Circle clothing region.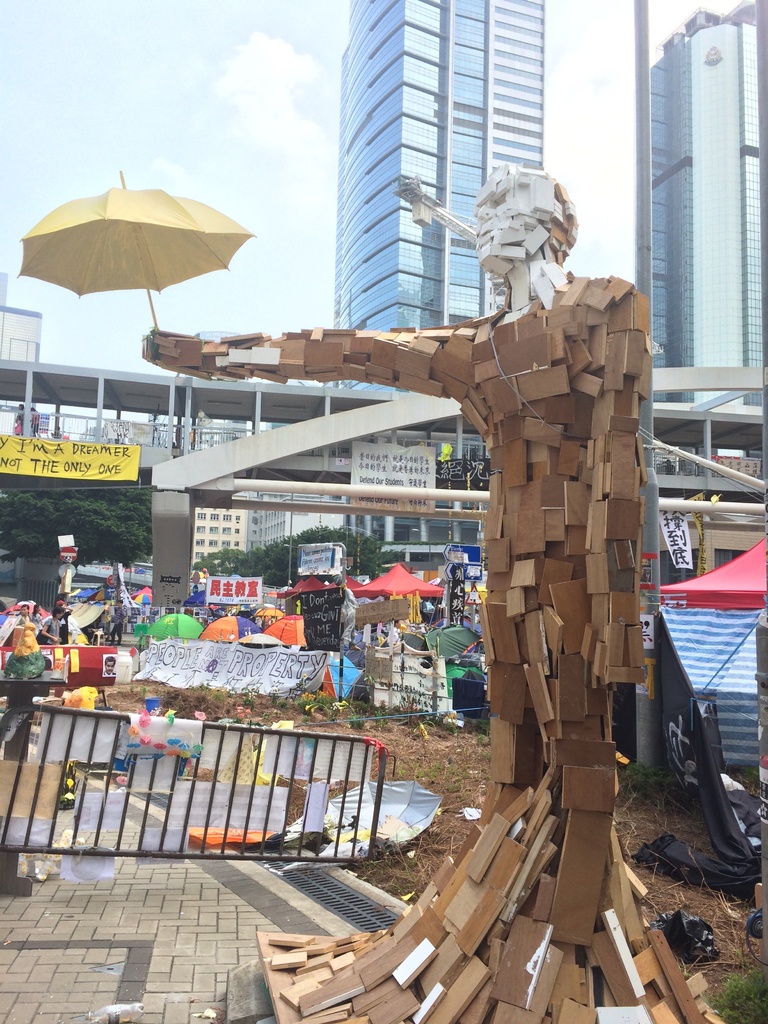
Region: [left=44, top=616, right=58, bottom=644].
